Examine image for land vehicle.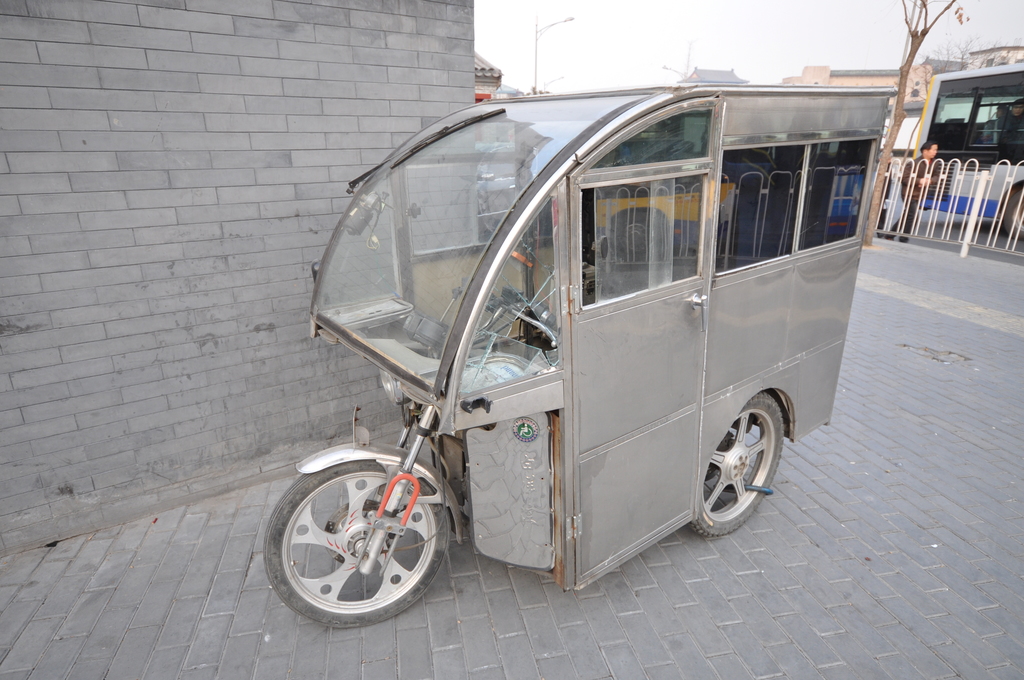
Examination result: region(295, 40, 947, 617).
